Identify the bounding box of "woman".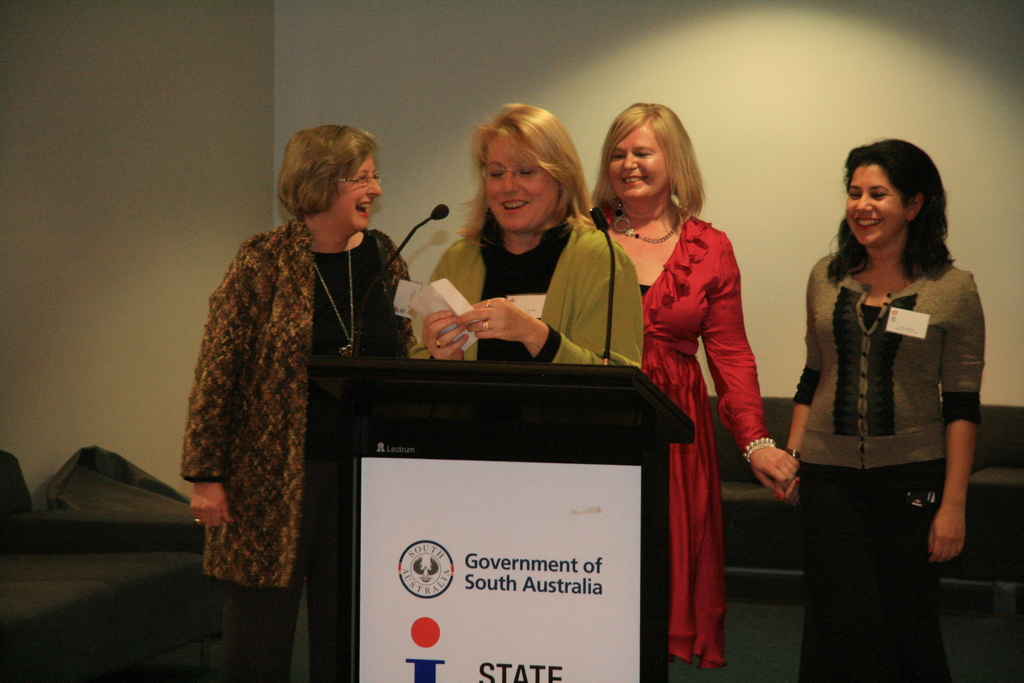
box=[180, 123, 423, 682].
